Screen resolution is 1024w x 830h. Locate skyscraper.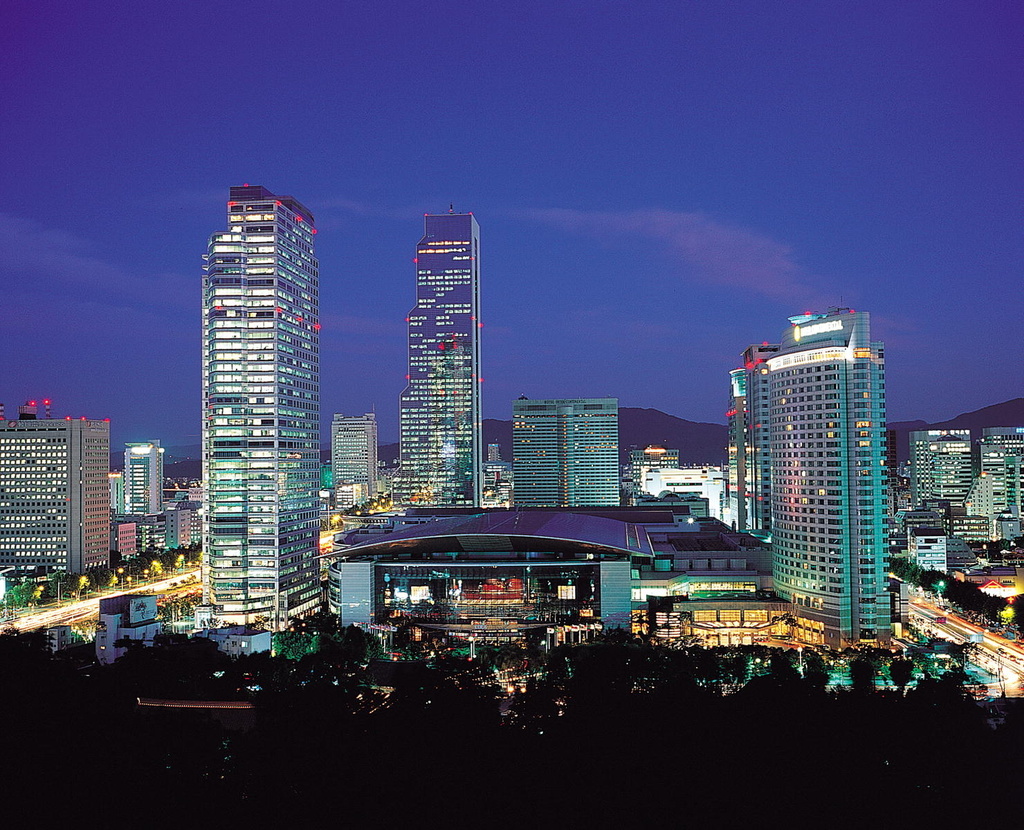
region(325, 416, 388, 513).
